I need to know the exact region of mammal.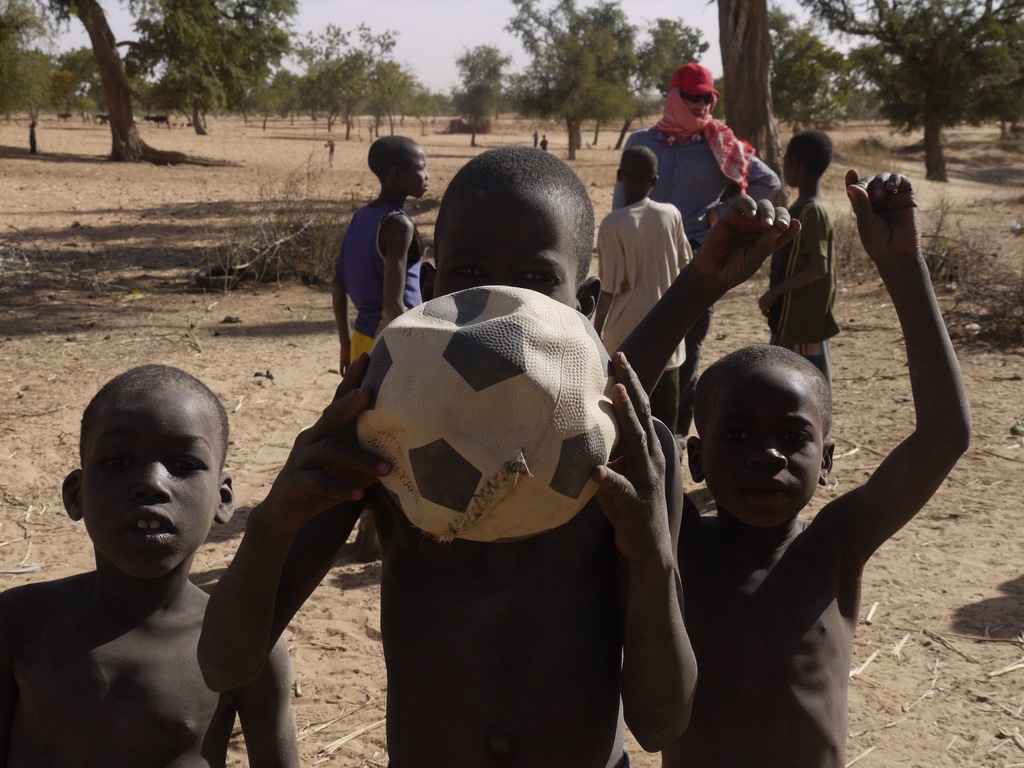
Region: crop(761, 127, 844, 389).
